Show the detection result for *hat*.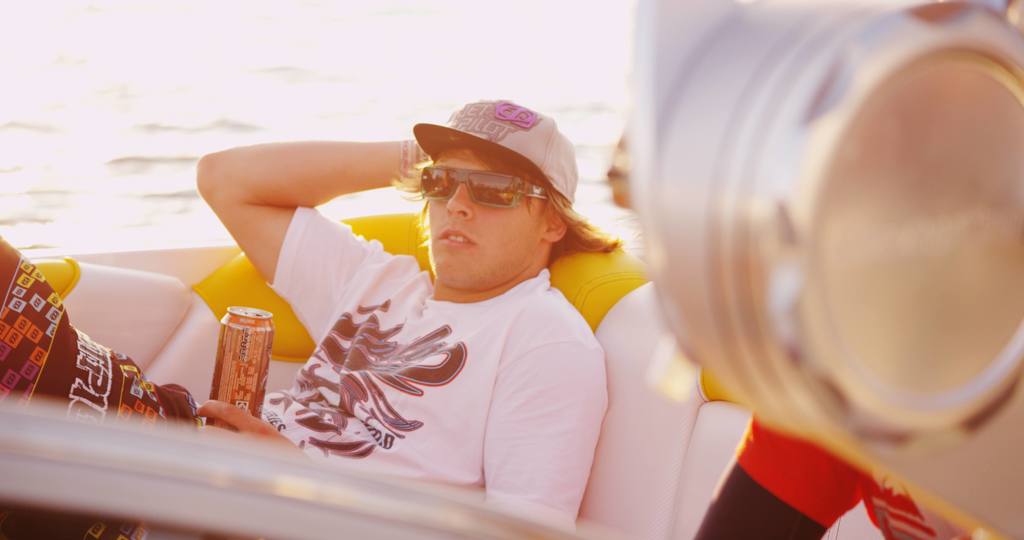
[left=413, top=97, right=578, bottom=207].
